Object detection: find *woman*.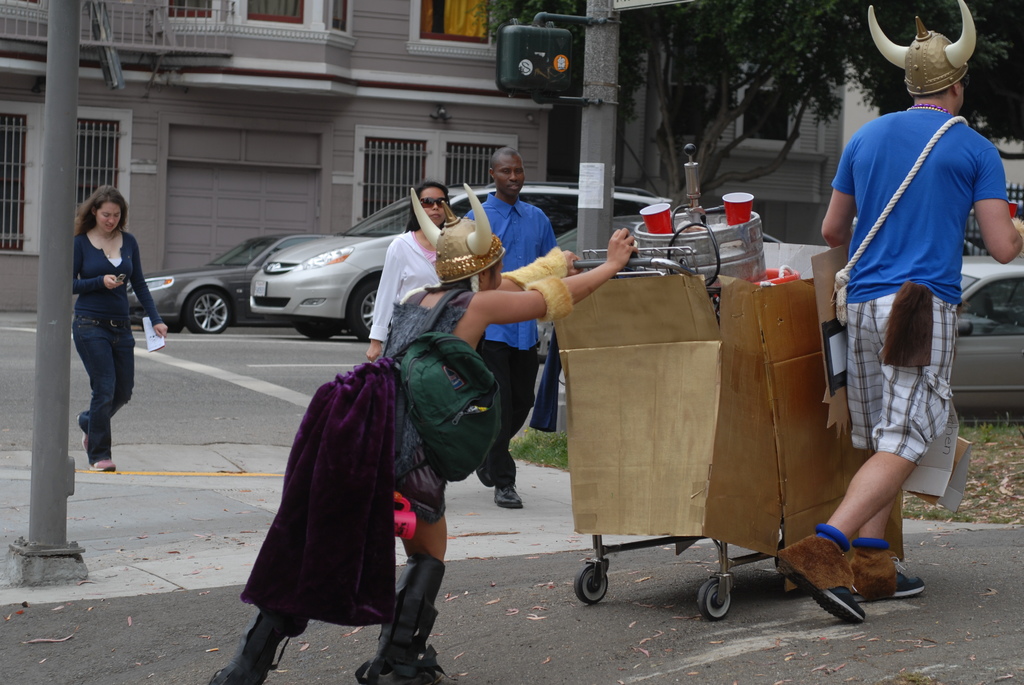
[367, 182, 451, 358].
